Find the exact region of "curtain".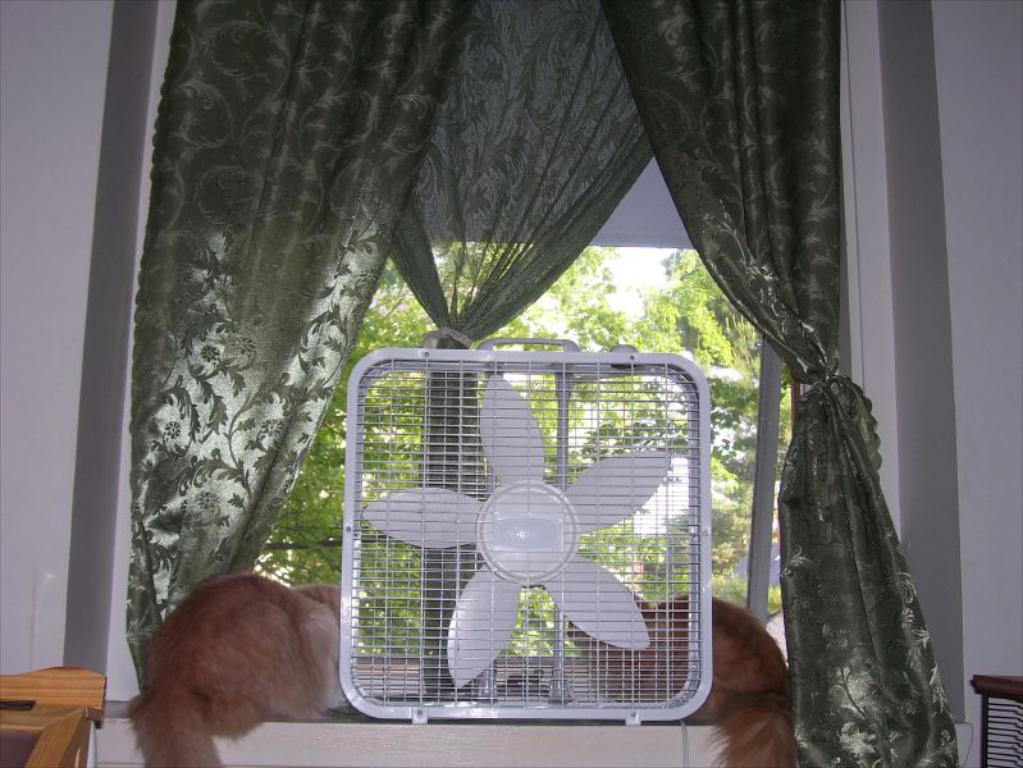
Exact region: Rect(127, 0, 960, 767).
